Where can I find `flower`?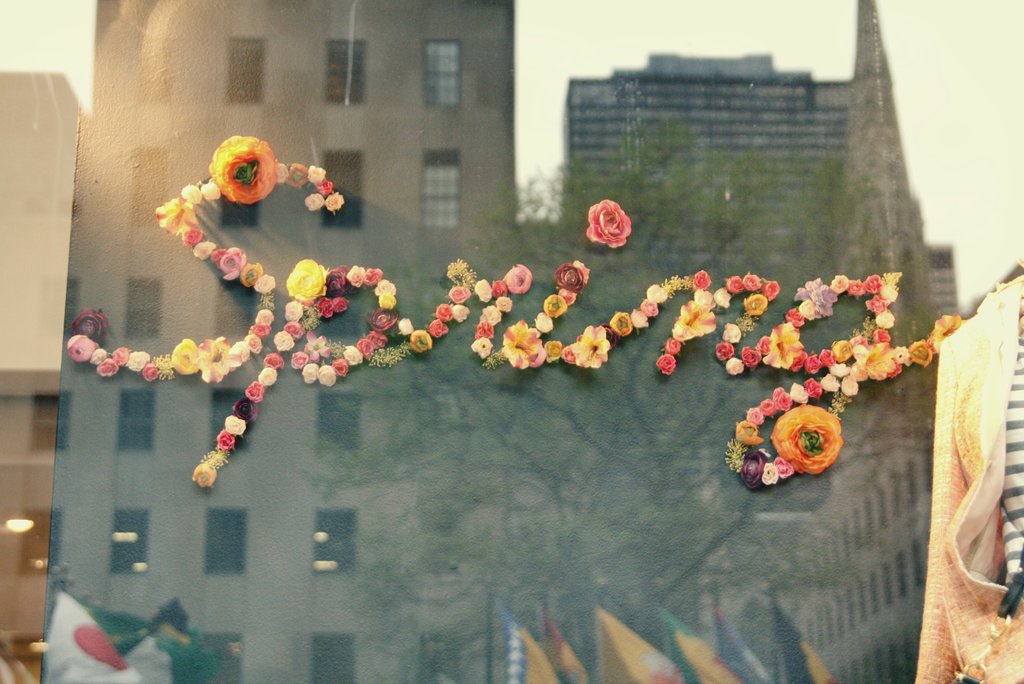
You can find it at {"left": 794, "top": 277, "right": 838, "bottom": 319}.
